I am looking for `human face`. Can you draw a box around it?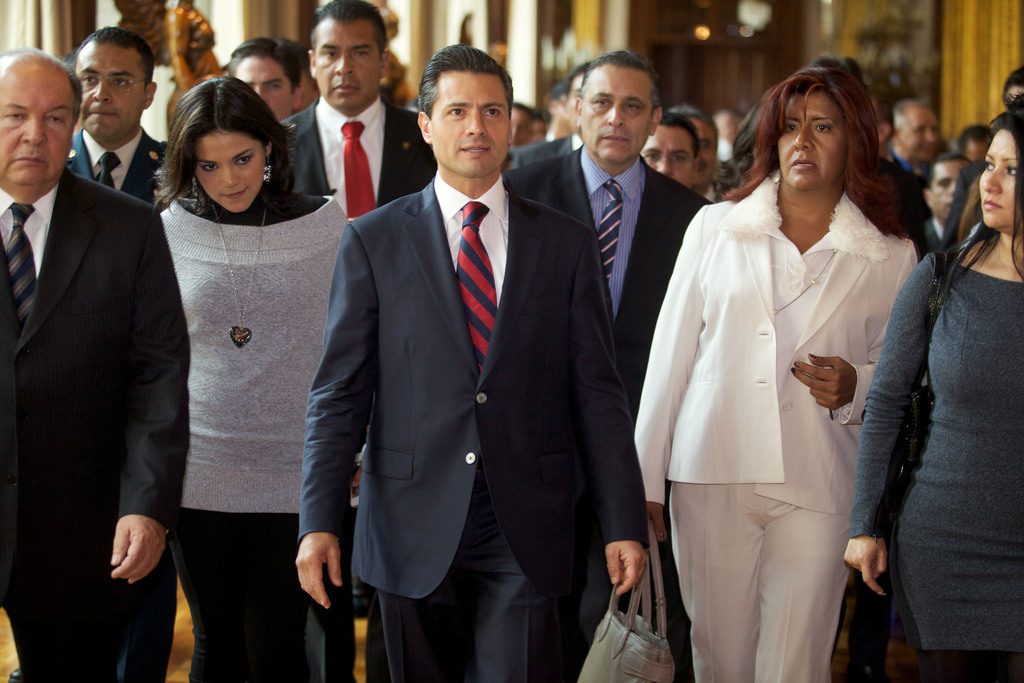
Sure, the bounding box is 429 71 508 177.
